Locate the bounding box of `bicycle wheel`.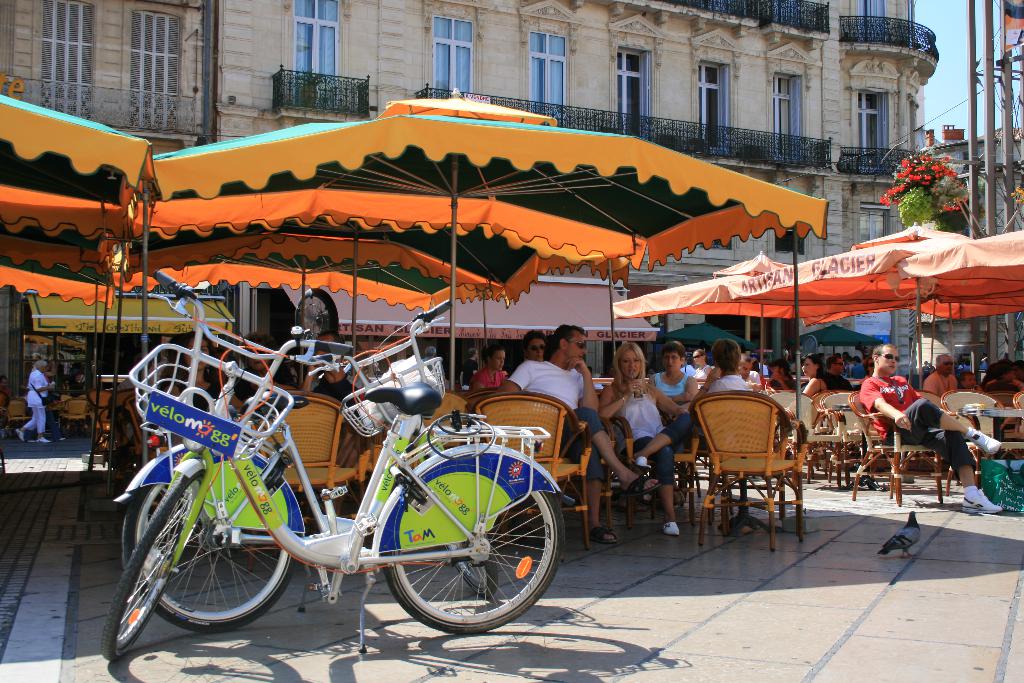
Bounding box: 116:445:305:629.
